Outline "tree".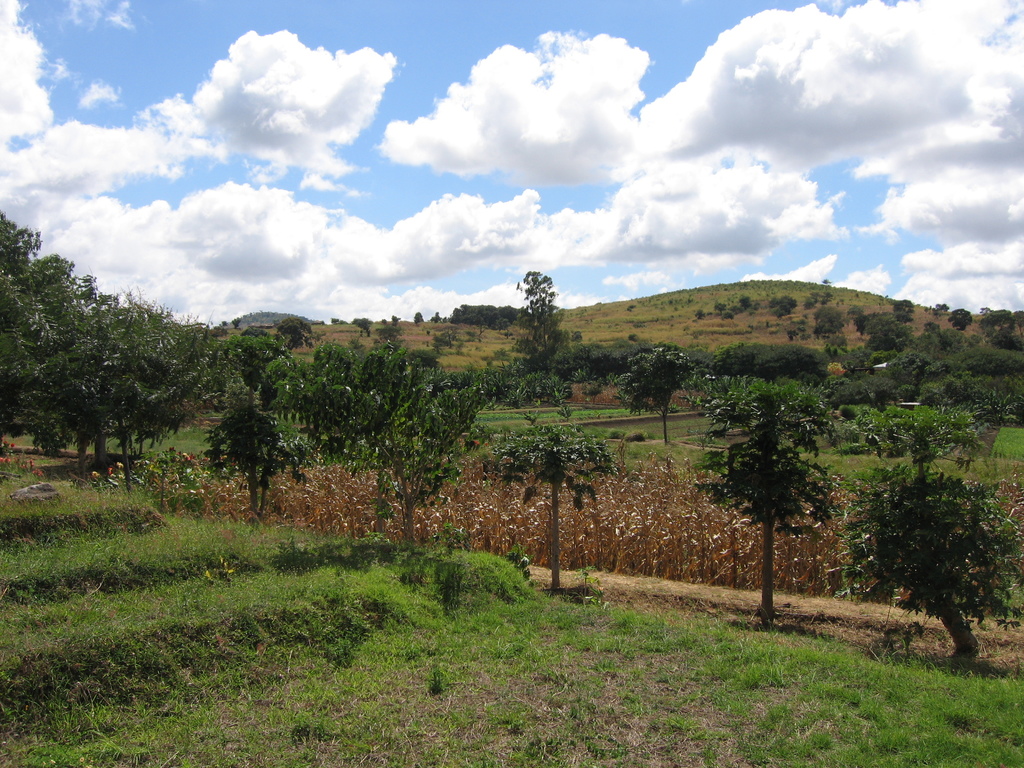
Outline: (820,304,840,337).
